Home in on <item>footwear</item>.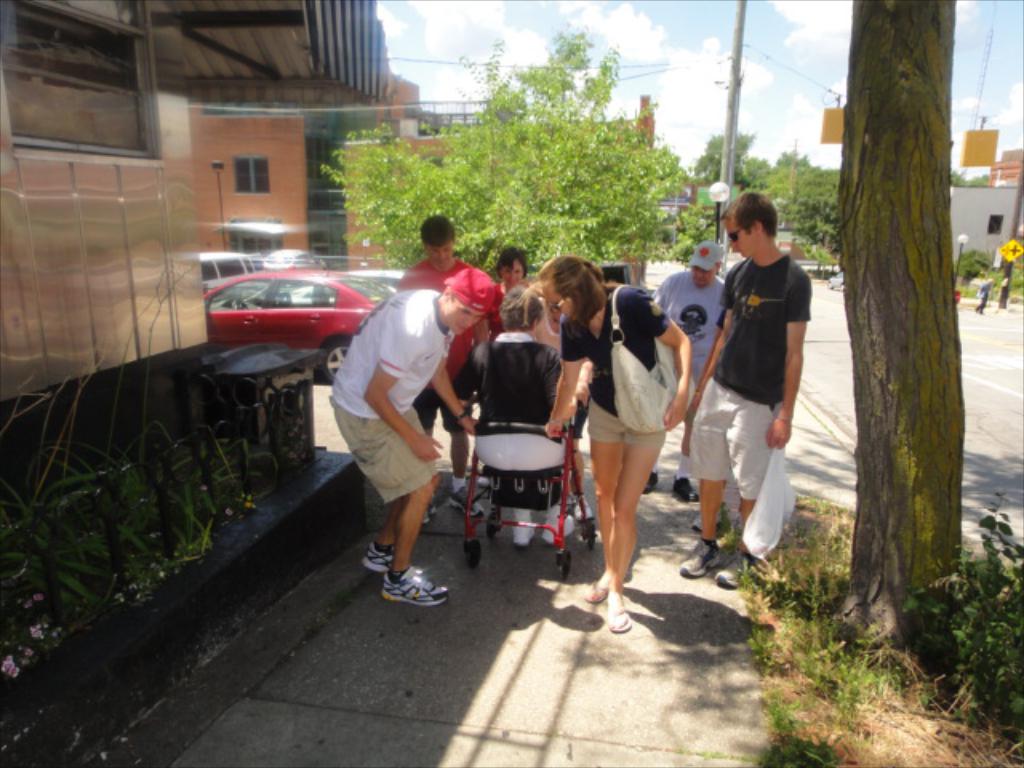
Homed in at (584, 568, 606, 605).
